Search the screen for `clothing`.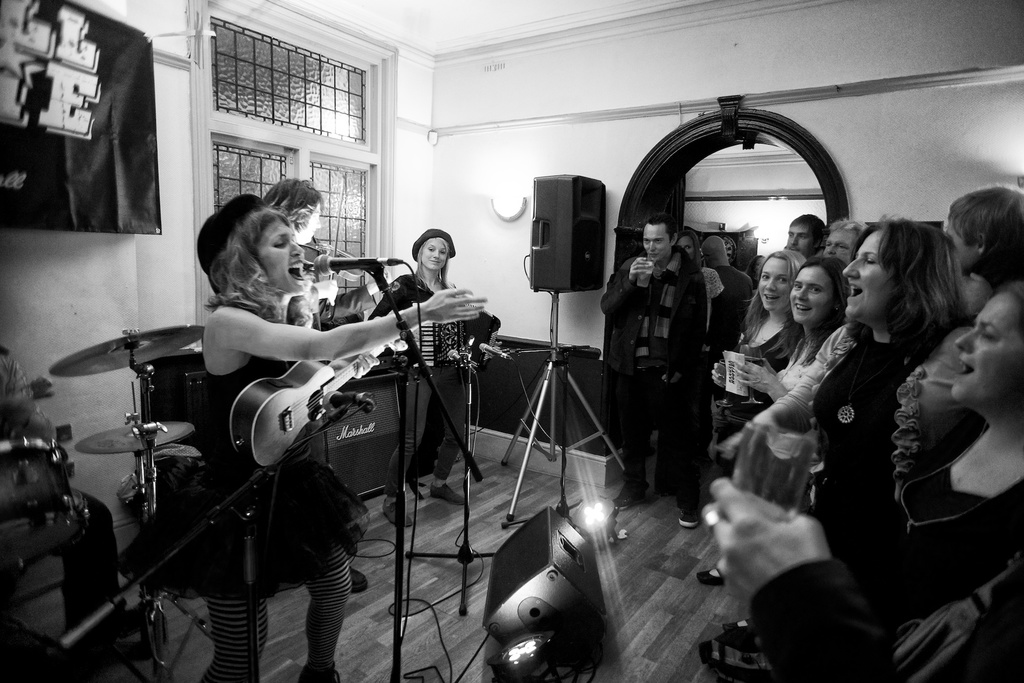
Found at bbox=(598, 246, 717, 491).
